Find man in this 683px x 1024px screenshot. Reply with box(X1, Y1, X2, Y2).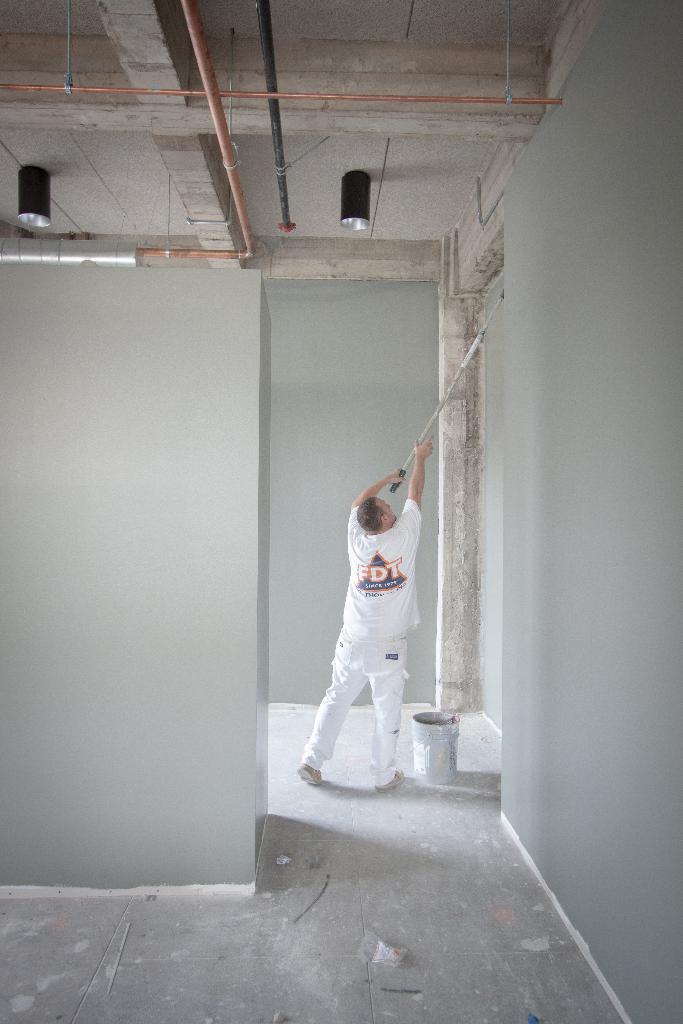
box(299, 449, 435, 823).
